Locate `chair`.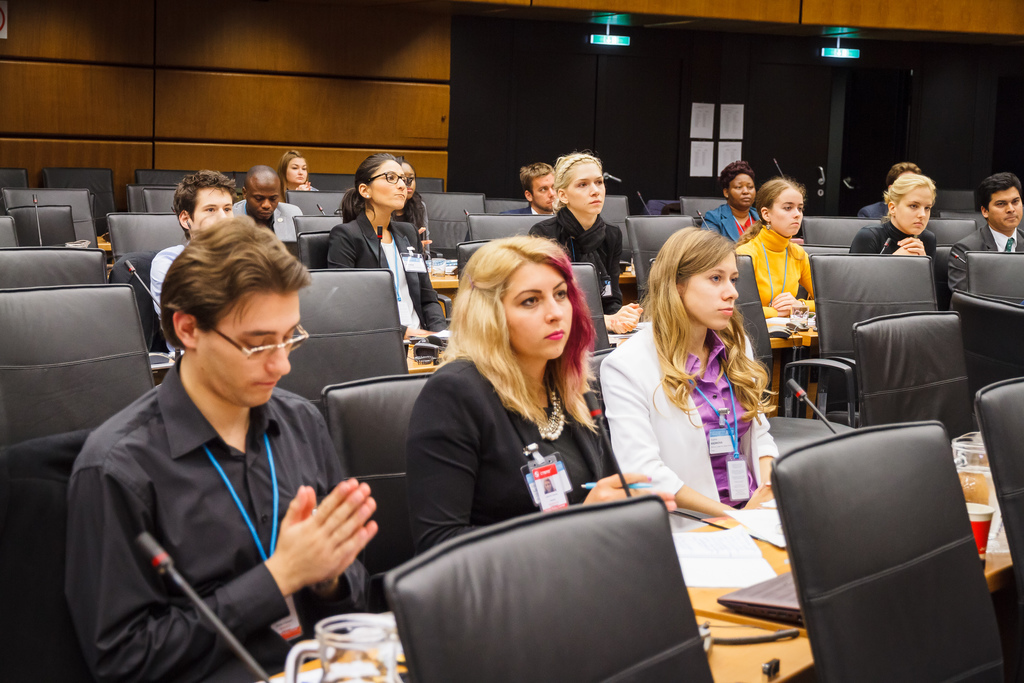
Bounding box: x1=924 y1=219 x2=976 y2=320.
